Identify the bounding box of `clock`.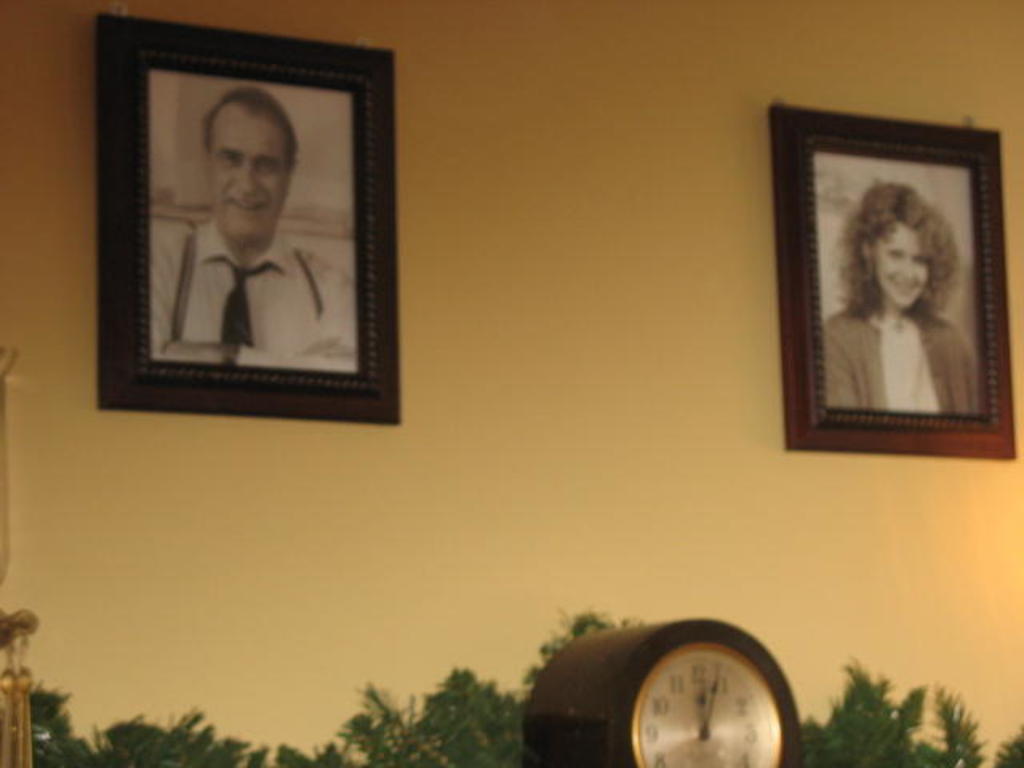
568/621/800/767.
